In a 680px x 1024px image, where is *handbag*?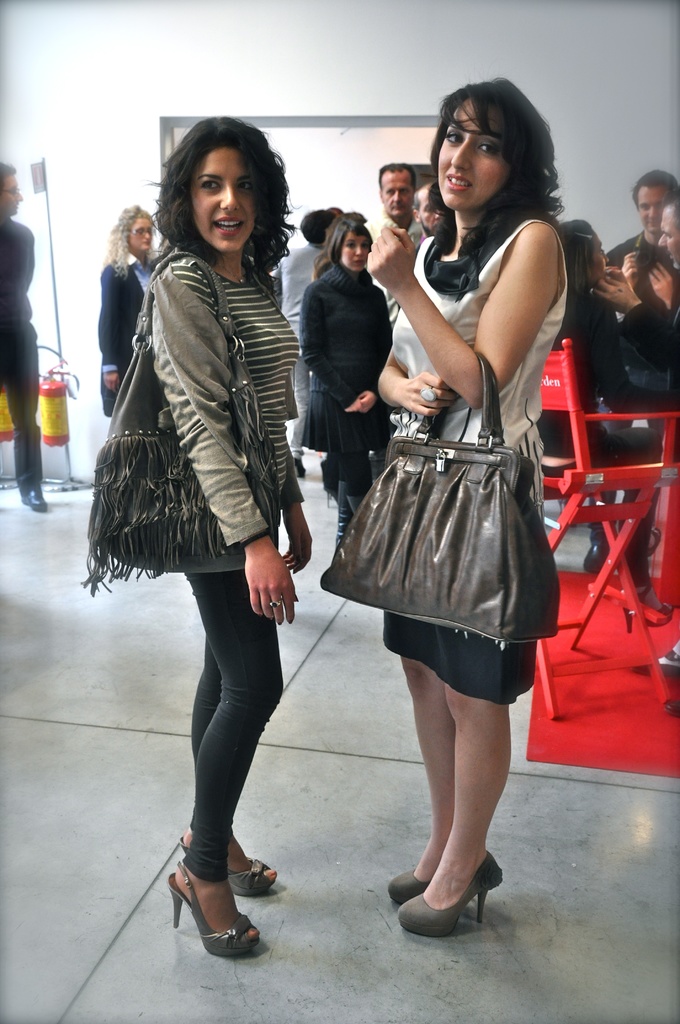
BBox(321, 355, 555, 652).
